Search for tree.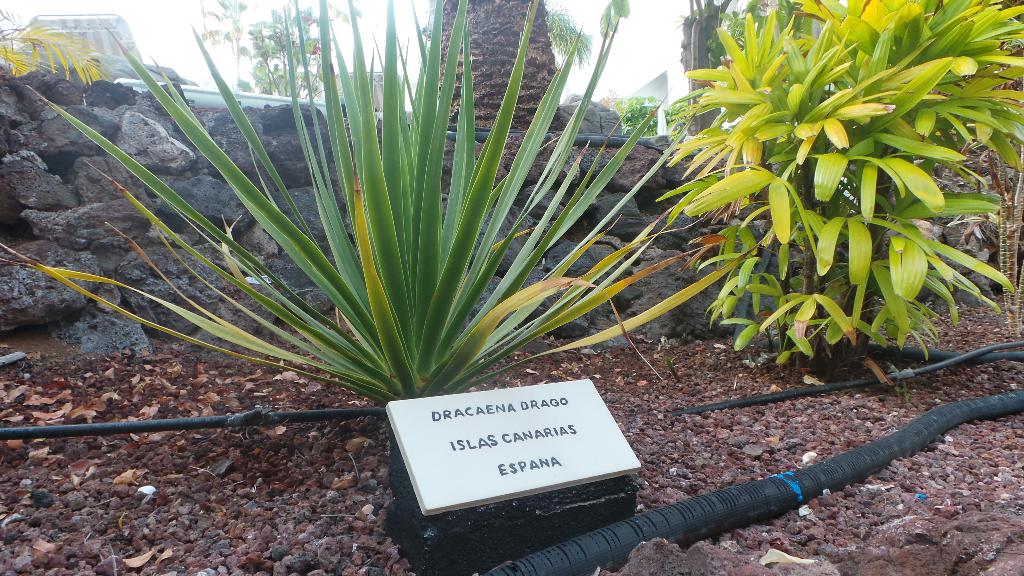
Found at detection(431, 0, 560, 136).
